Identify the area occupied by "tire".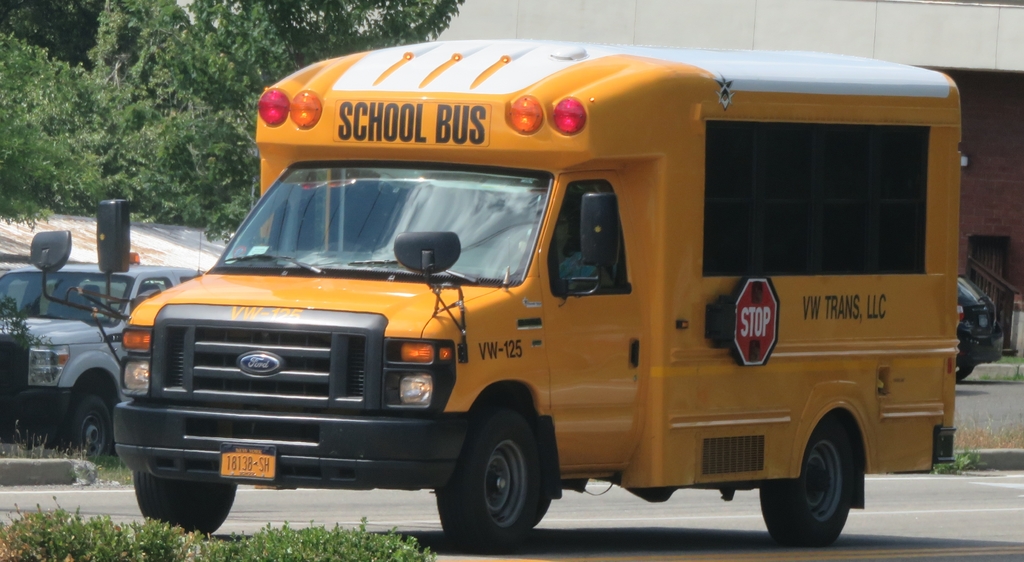
Area: pyautogui.locateOnScreen(758, 413, 852, 545).
